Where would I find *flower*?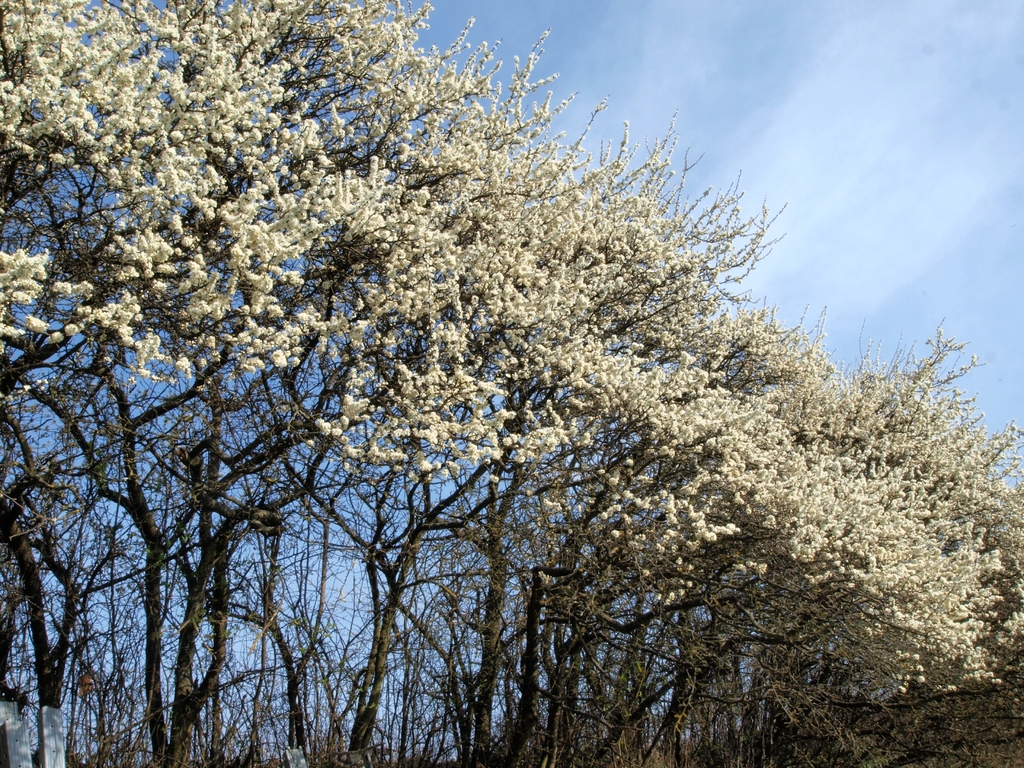
At bbox(271, 350, 287, 367).
